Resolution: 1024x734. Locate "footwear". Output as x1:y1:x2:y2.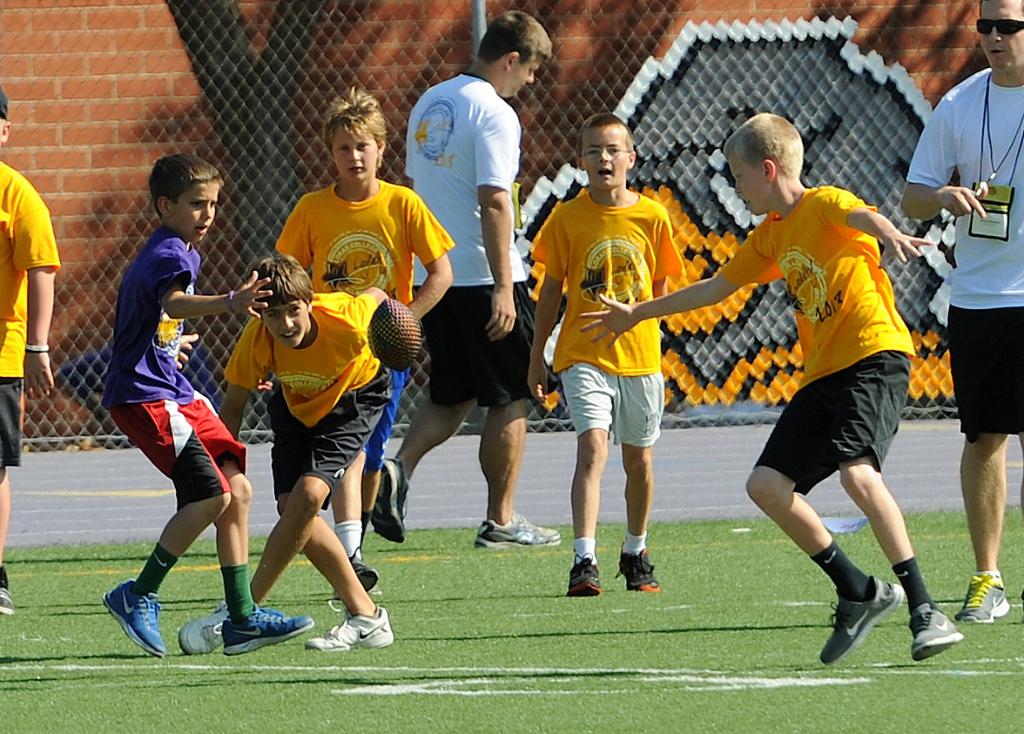
174:605:232:657.
